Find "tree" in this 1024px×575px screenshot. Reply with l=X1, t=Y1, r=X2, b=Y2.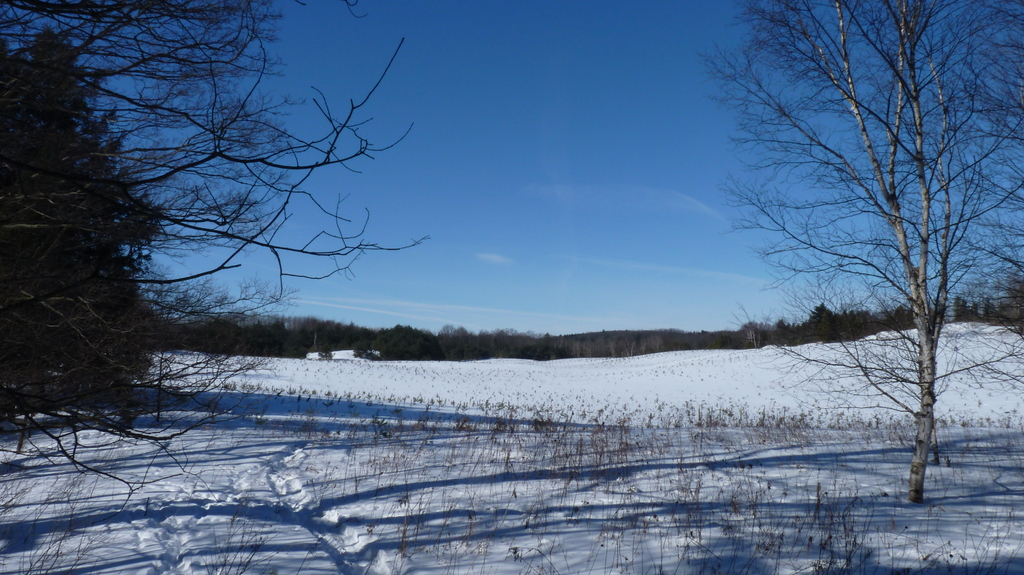
l=629, t=340, r=641, b=354.
